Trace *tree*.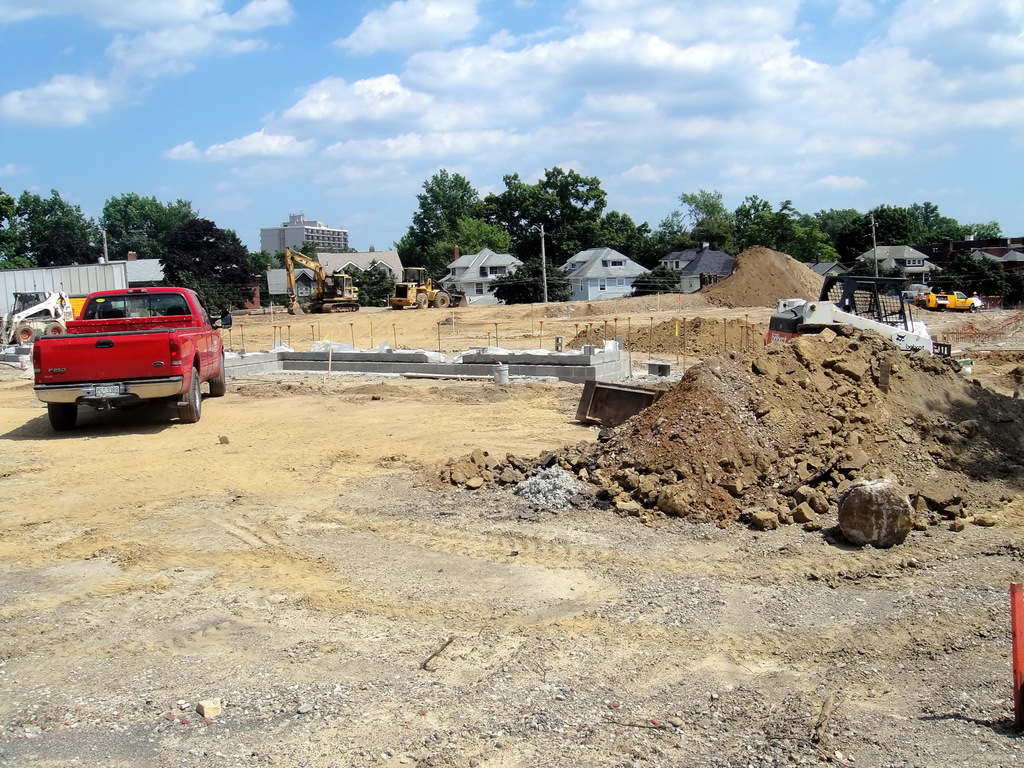
Traced to left=484, top=168, right=606, bottom=254.
